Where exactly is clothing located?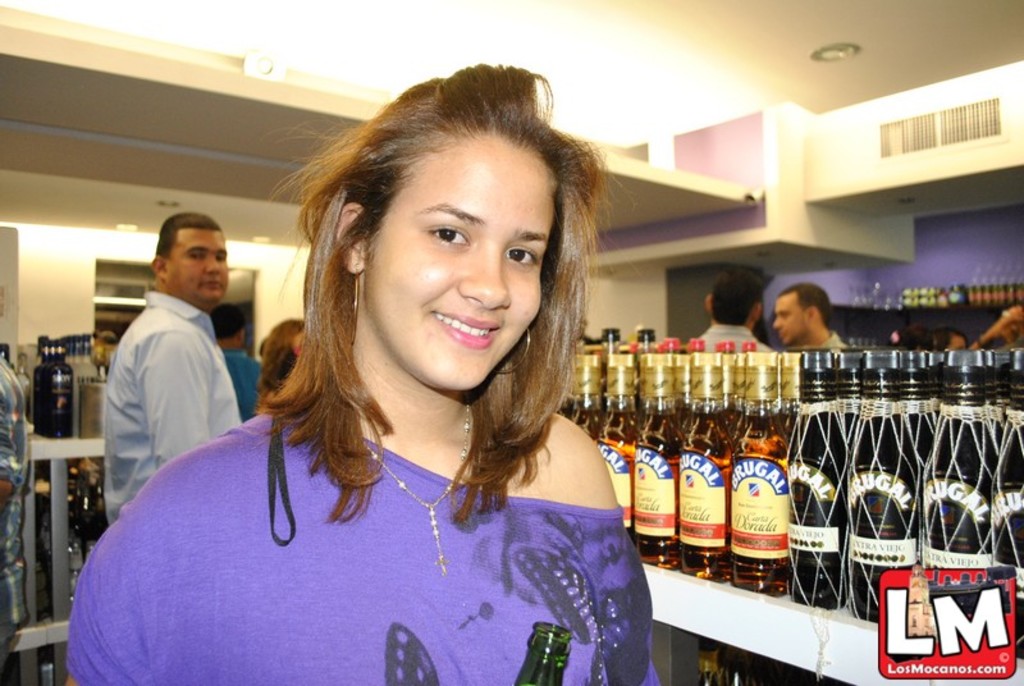
Its bounding box is box(93, 383, 644, 662).
